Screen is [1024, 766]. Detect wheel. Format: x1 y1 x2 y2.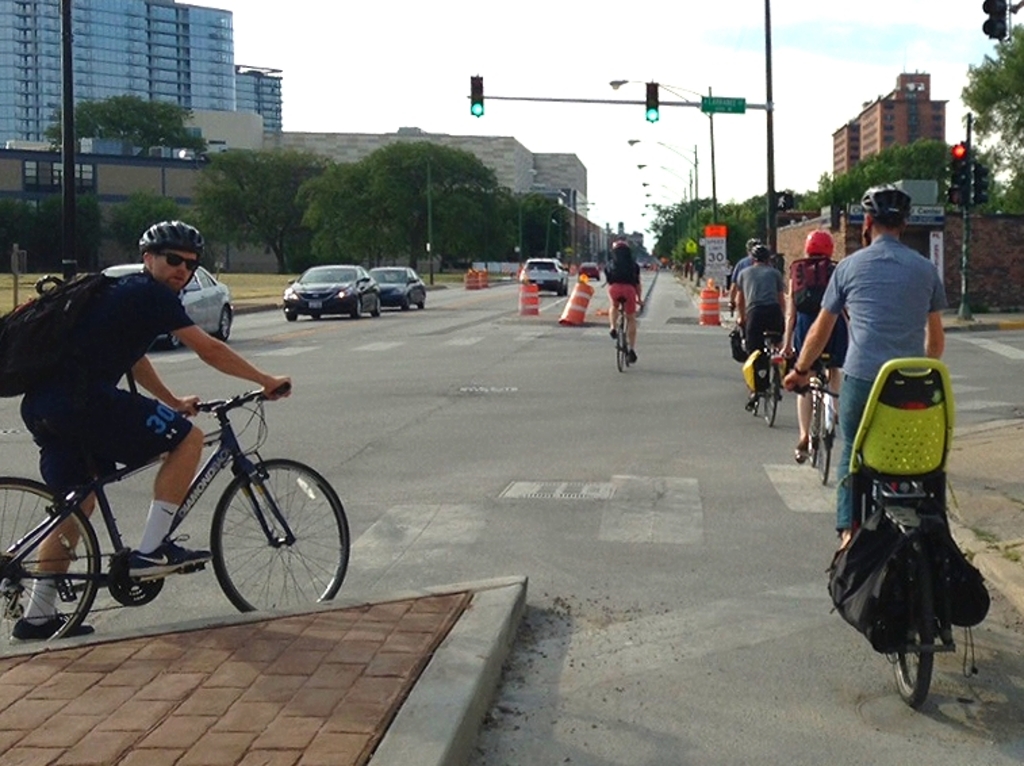
890 628 939 704.
